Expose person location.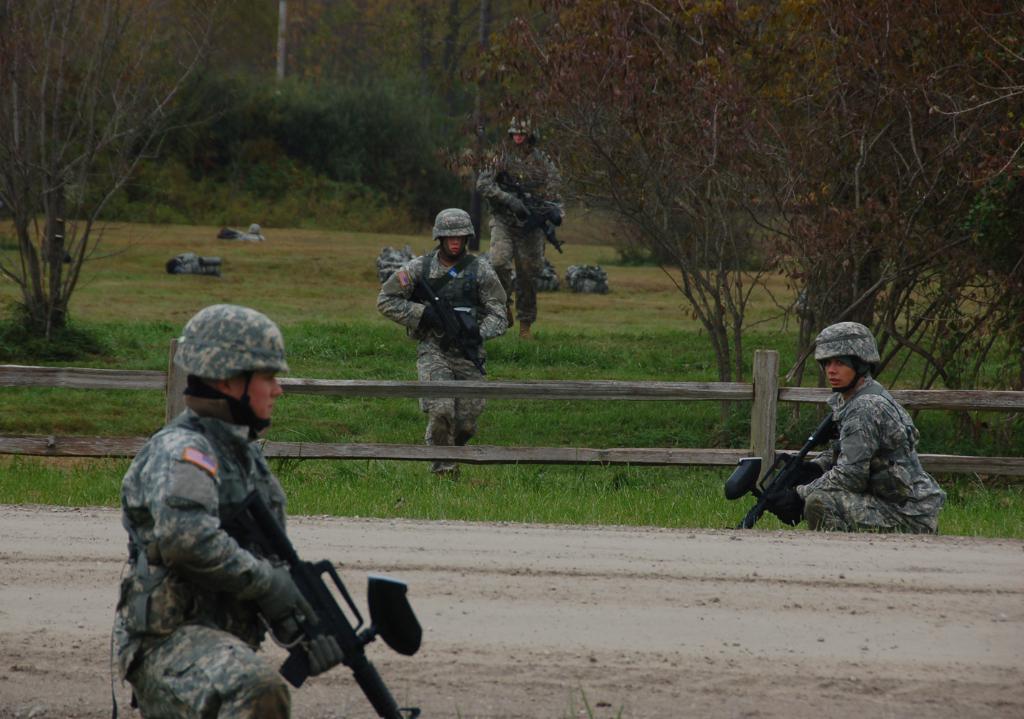
Exposed at region(370, 208, 519, 477).
